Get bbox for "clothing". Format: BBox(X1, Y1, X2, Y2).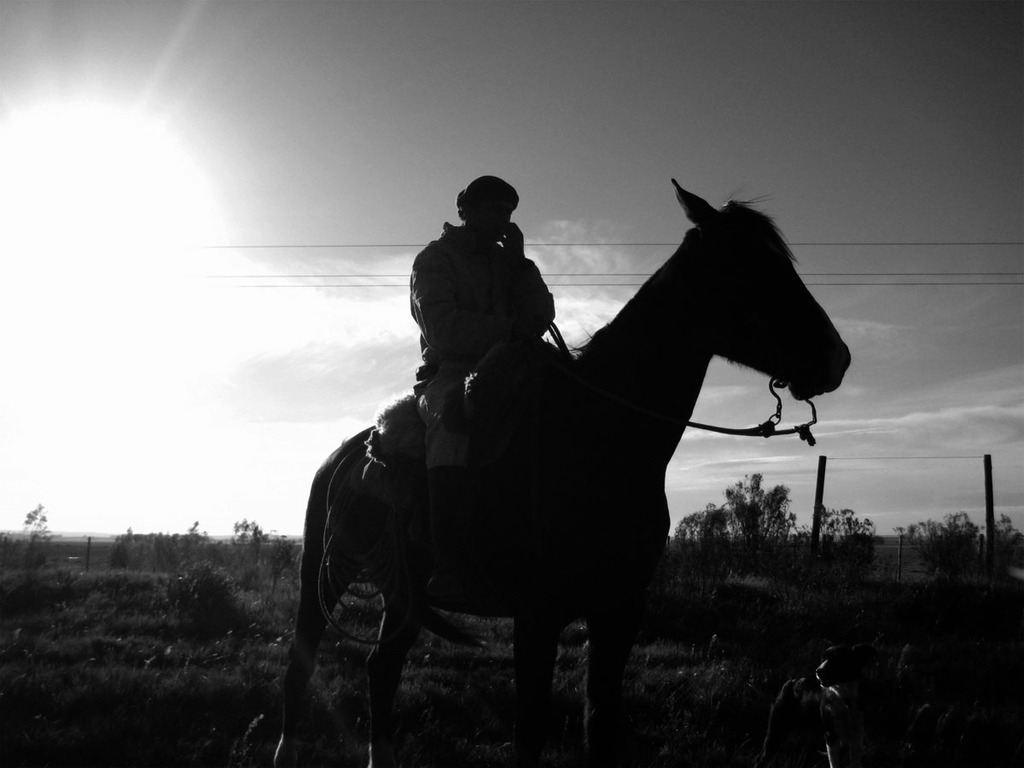
BBox(407, 222, 560, 474).
